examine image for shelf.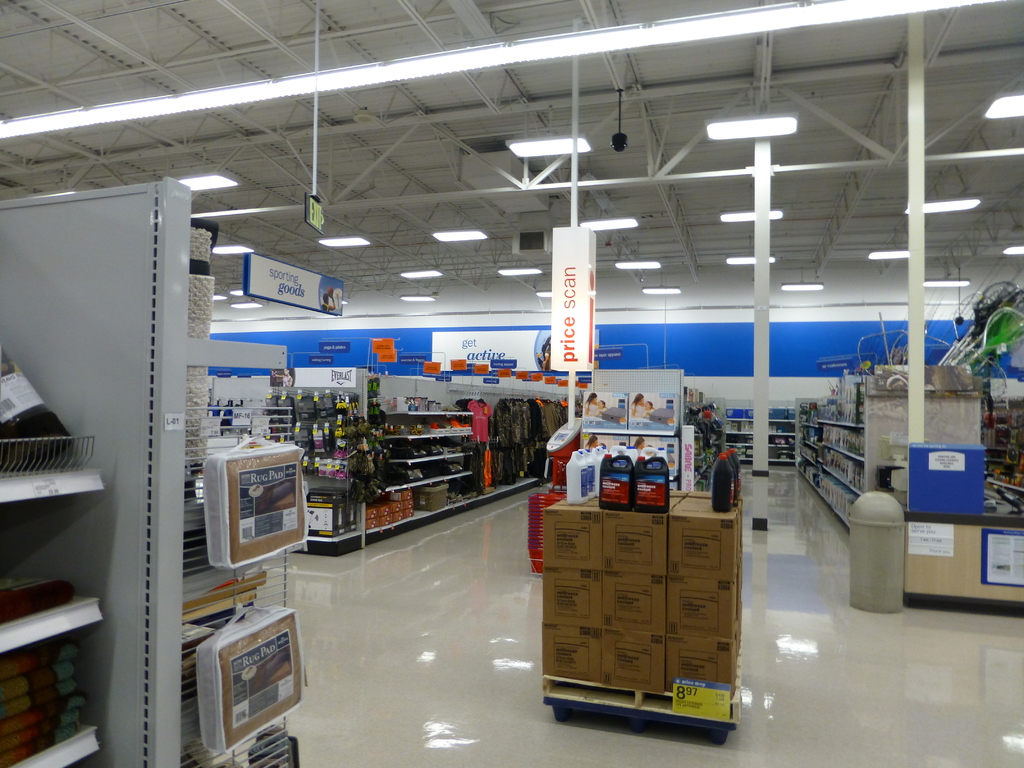
Examination result: <box>827,450,861,487</box>.
